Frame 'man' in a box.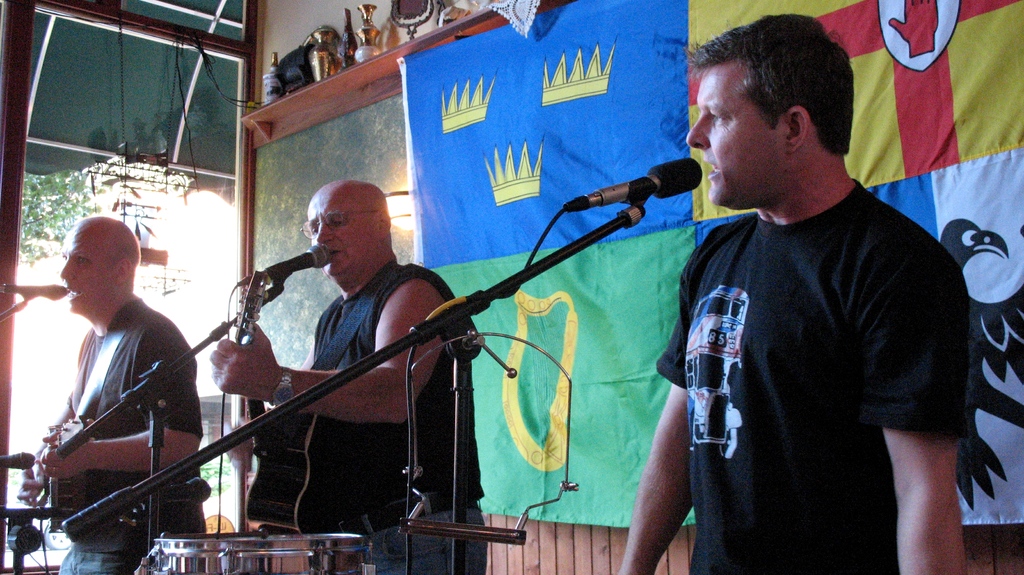
box=[616, 12, 978, 574].
